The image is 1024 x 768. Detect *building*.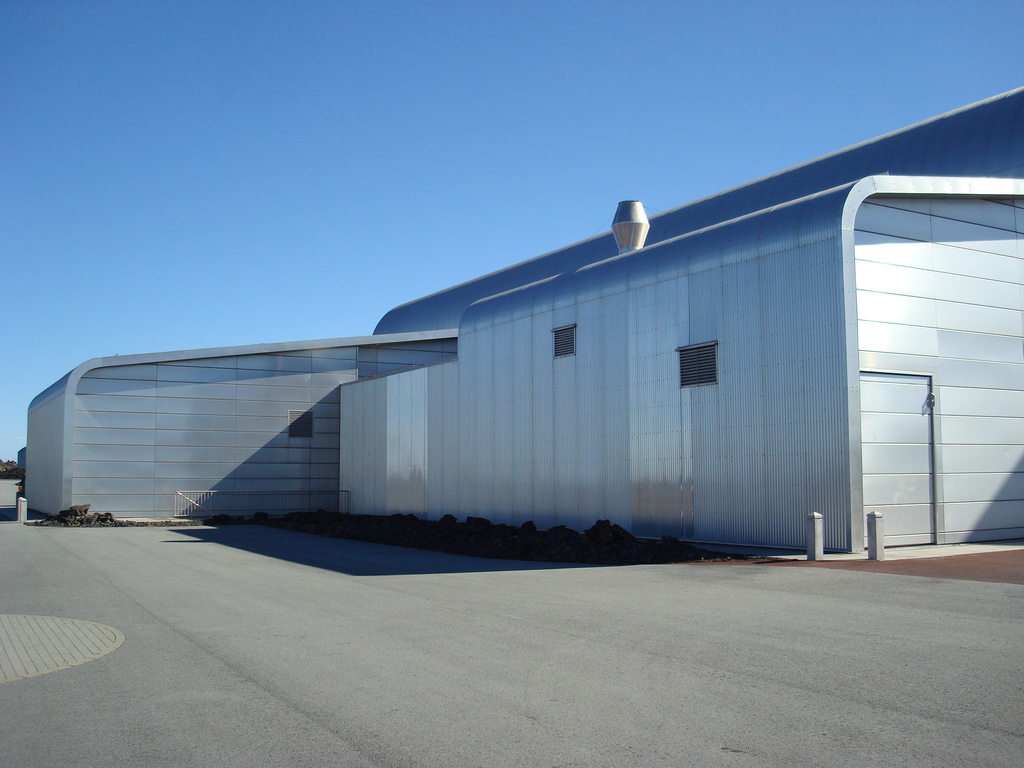
Detection: BBox(19, 81, 1023, 556).
